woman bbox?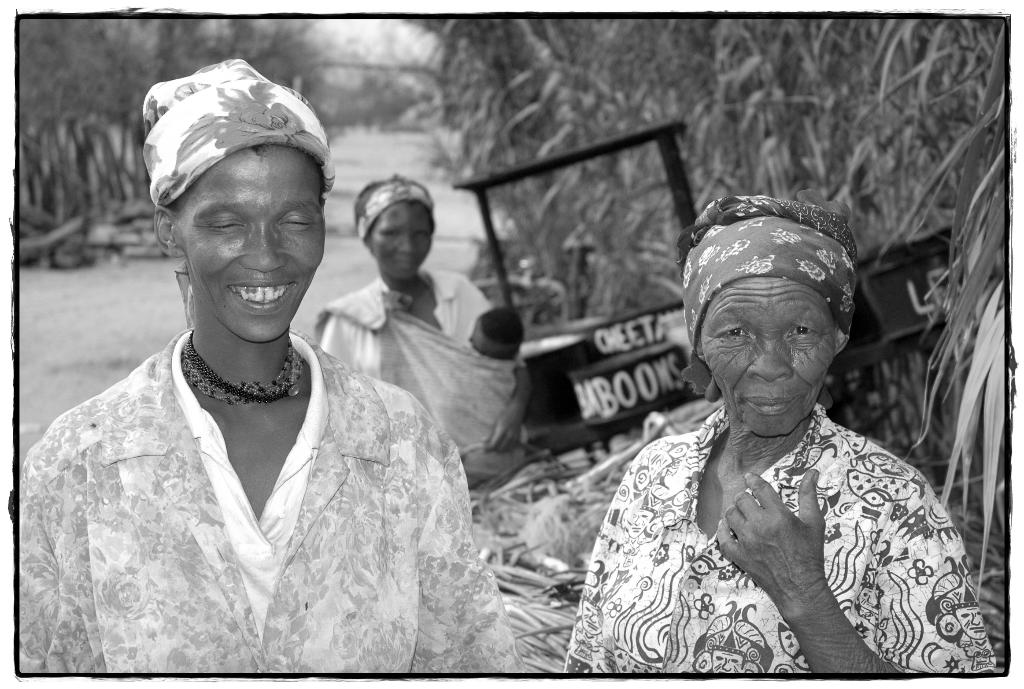
region(559, 191, 1002, 674)
